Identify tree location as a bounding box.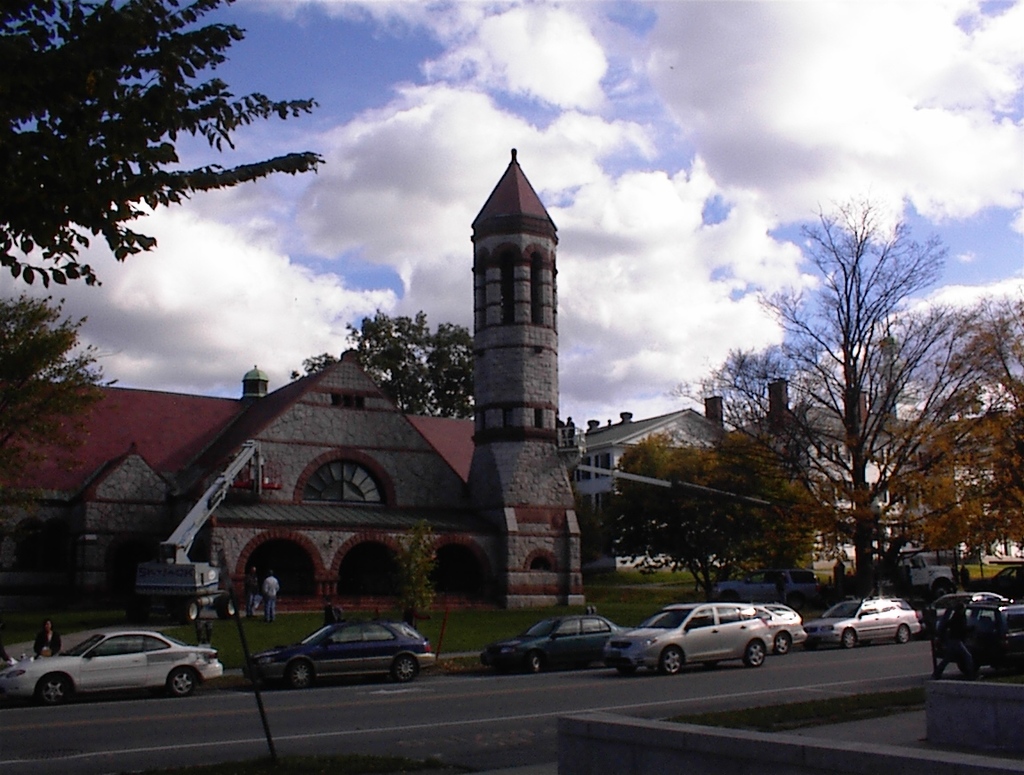
612, 427, 776, 603.
